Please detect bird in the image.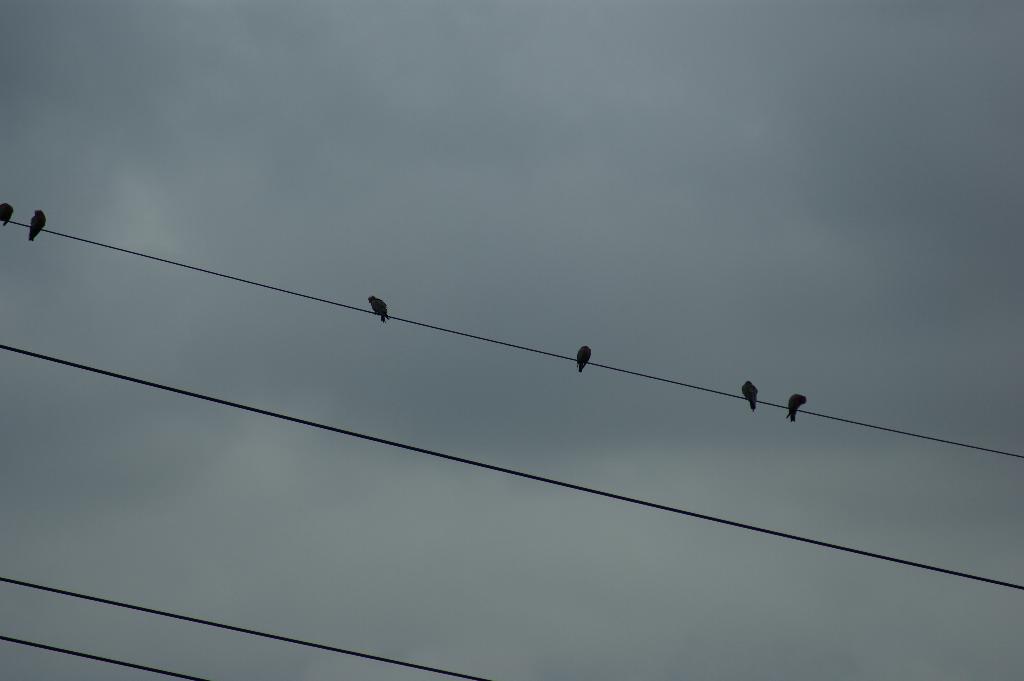
box=[0, 201, 15, 228].
